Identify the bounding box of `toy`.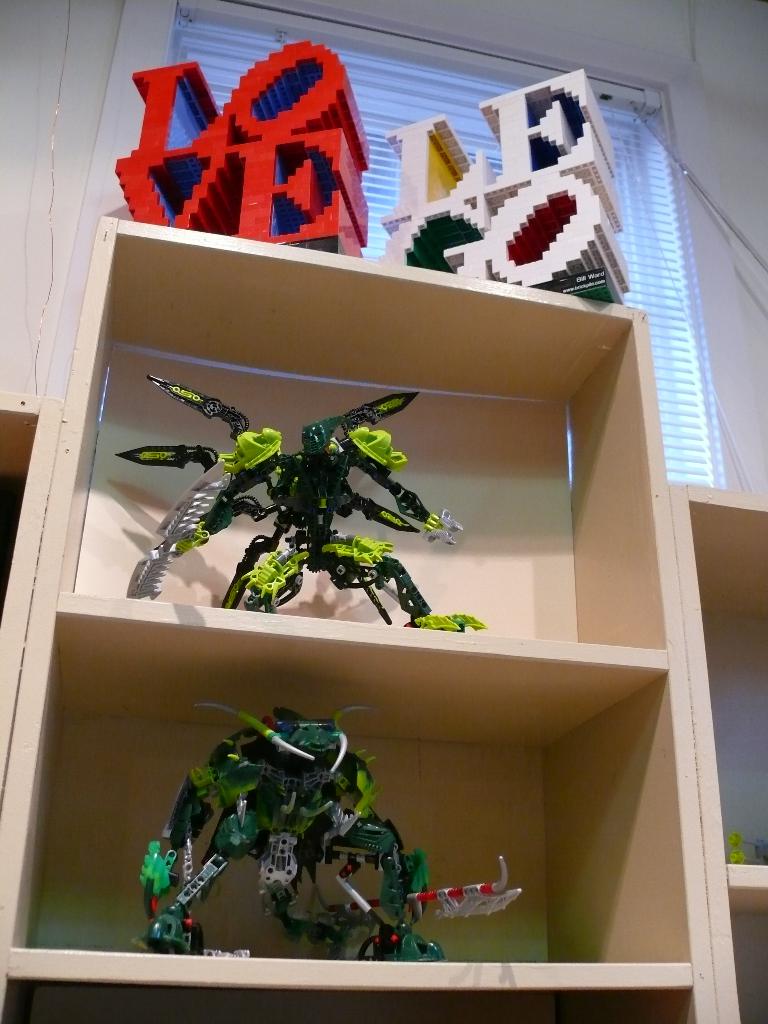
detection(145, 689, 467, 971).
